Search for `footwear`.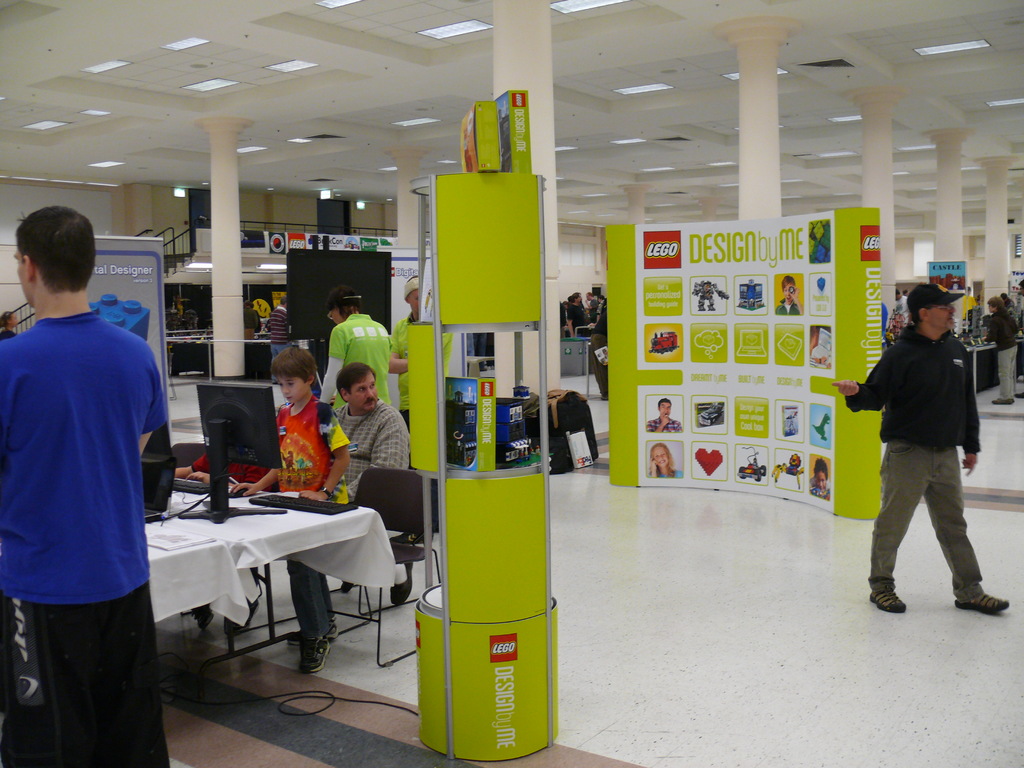
Found at bbox=[19, 682, 43, 701].
